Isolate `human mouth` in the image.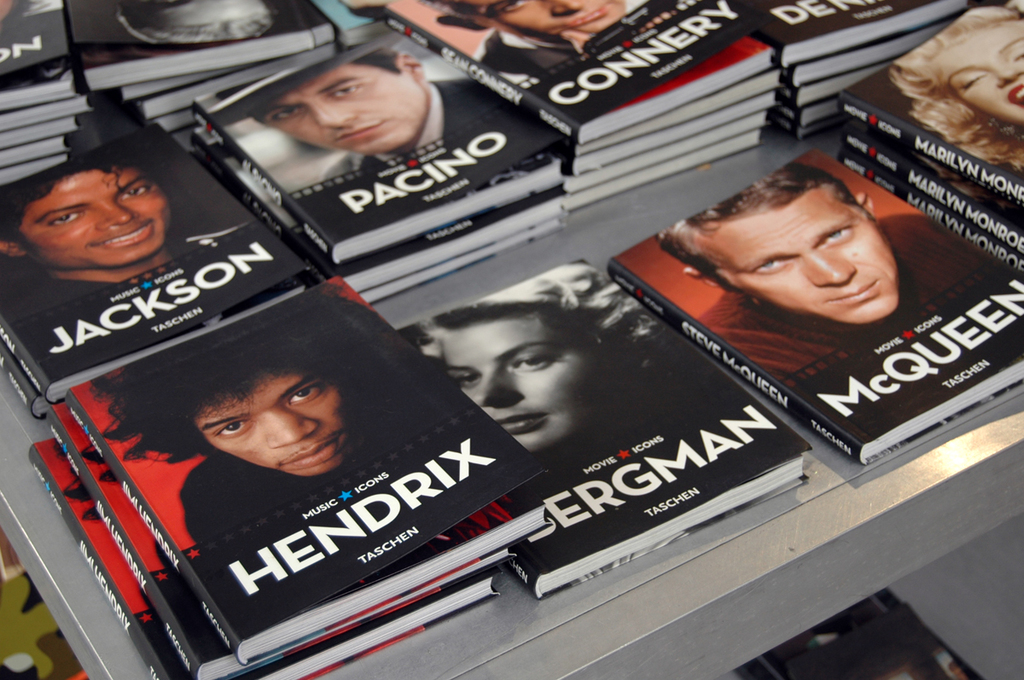
Isolated region: <bbox>93, 223, 155, 250</bbox>.
